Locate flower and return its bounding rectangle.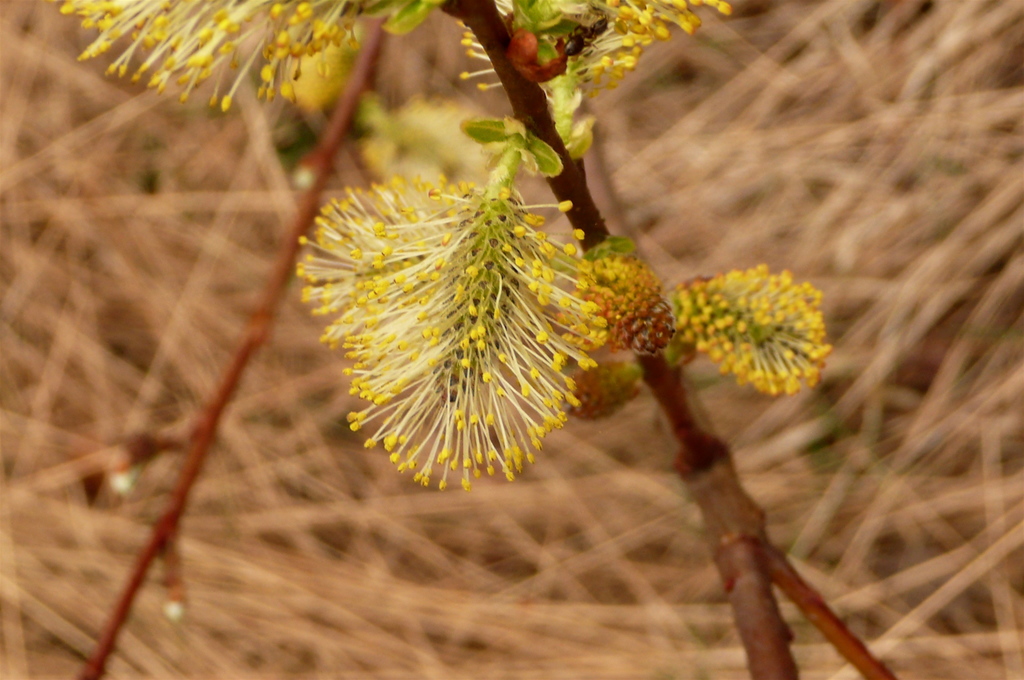
bbox(285, 135, 632, 499).
